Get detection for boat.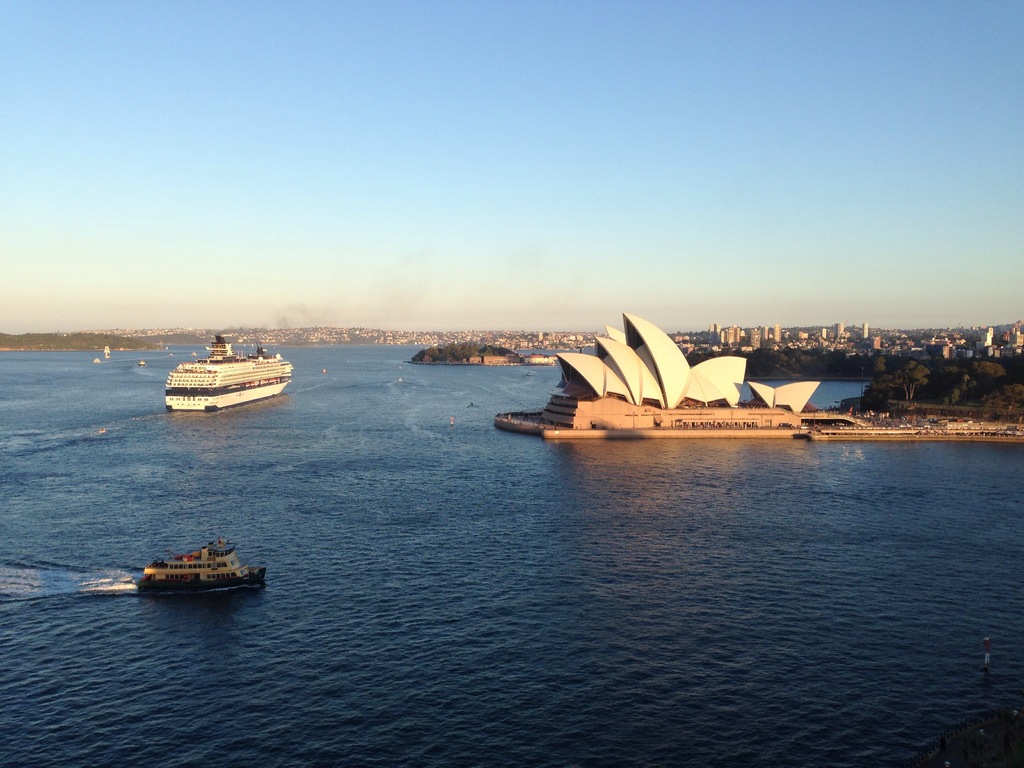
Detection: 166 332 294 412.
